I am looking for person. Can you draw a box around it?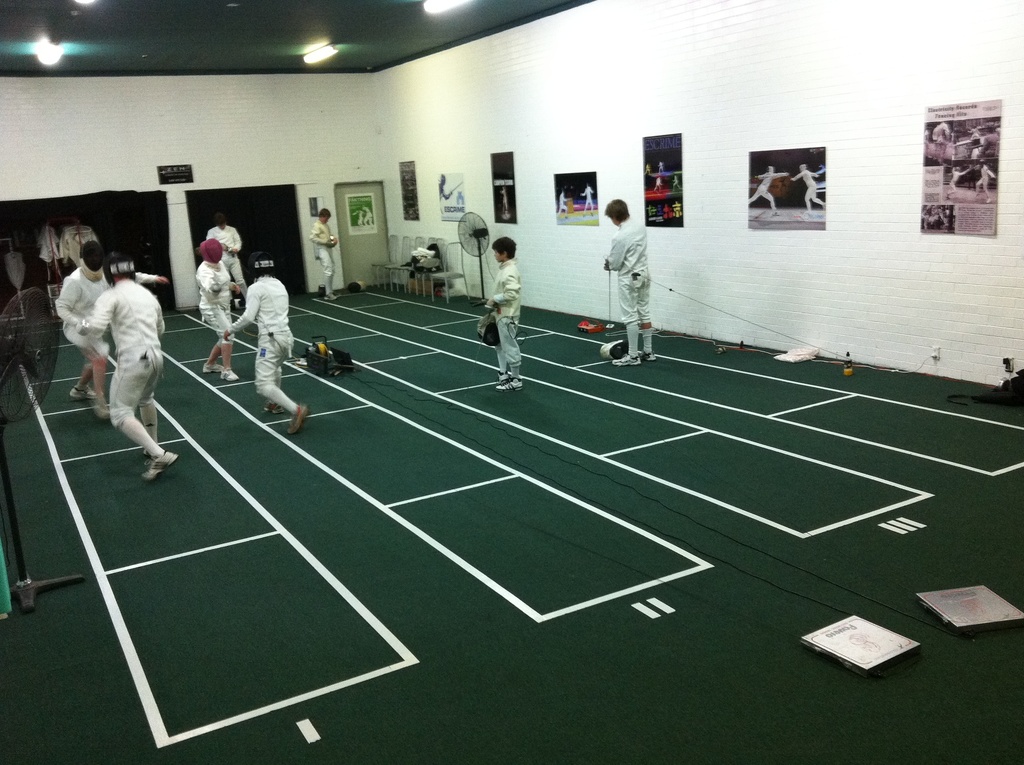
Sure, the bounding box is bbox=(791, 160, 824, 210).
